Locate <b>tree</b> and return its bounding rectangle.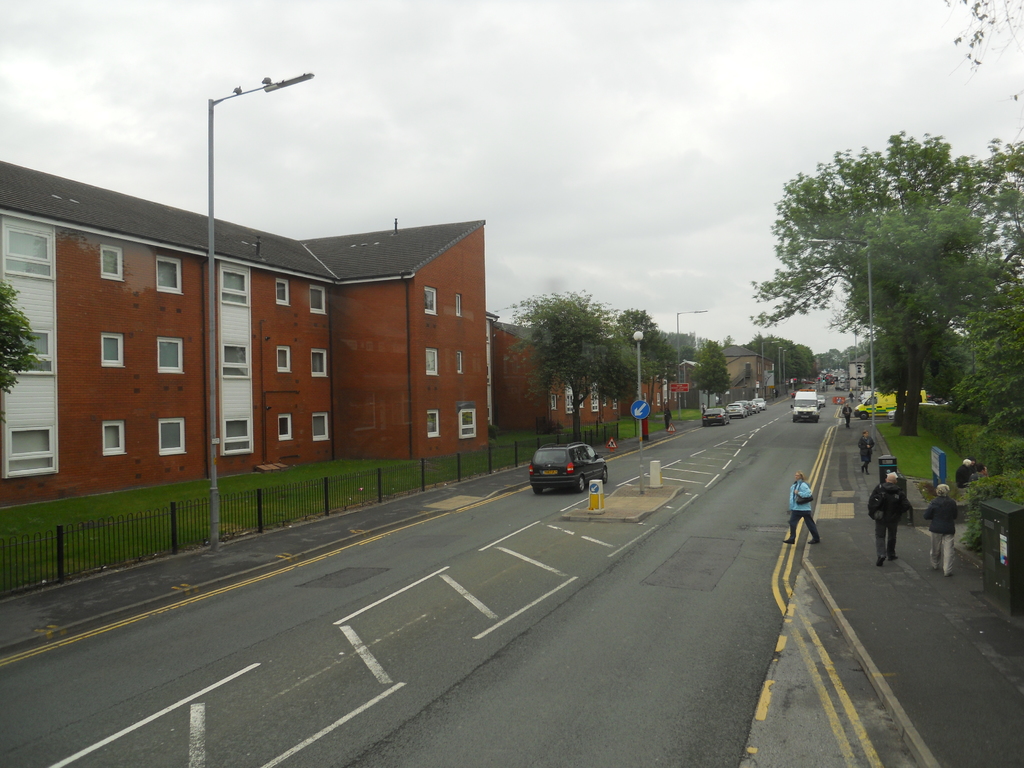
<region>947, 278, 1023, 435</region>.
